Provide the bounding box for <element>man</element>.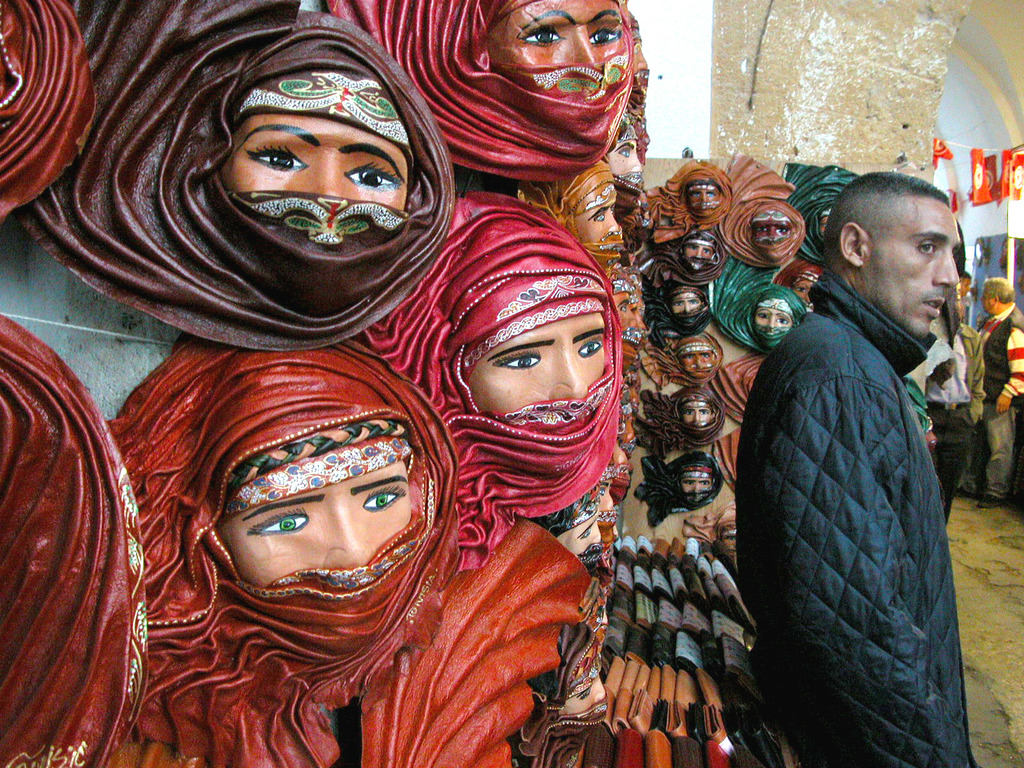
bbox=[954, 270, 972, 312].
